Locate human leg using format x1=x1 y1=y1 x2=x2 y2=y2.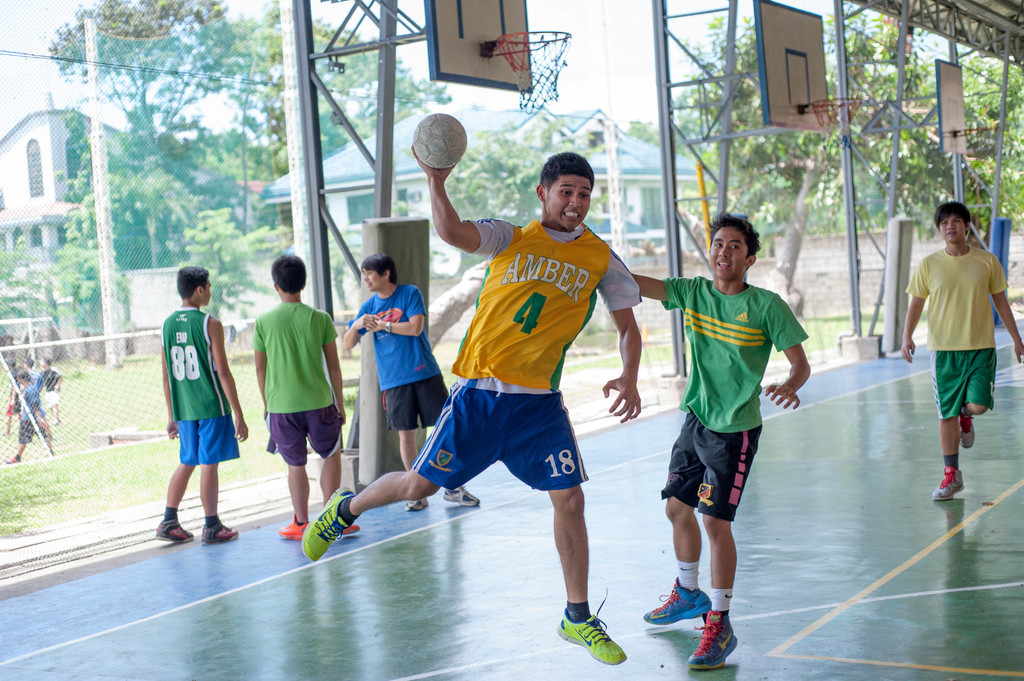
x1=962 y1=342 x2=997 y2=449.
